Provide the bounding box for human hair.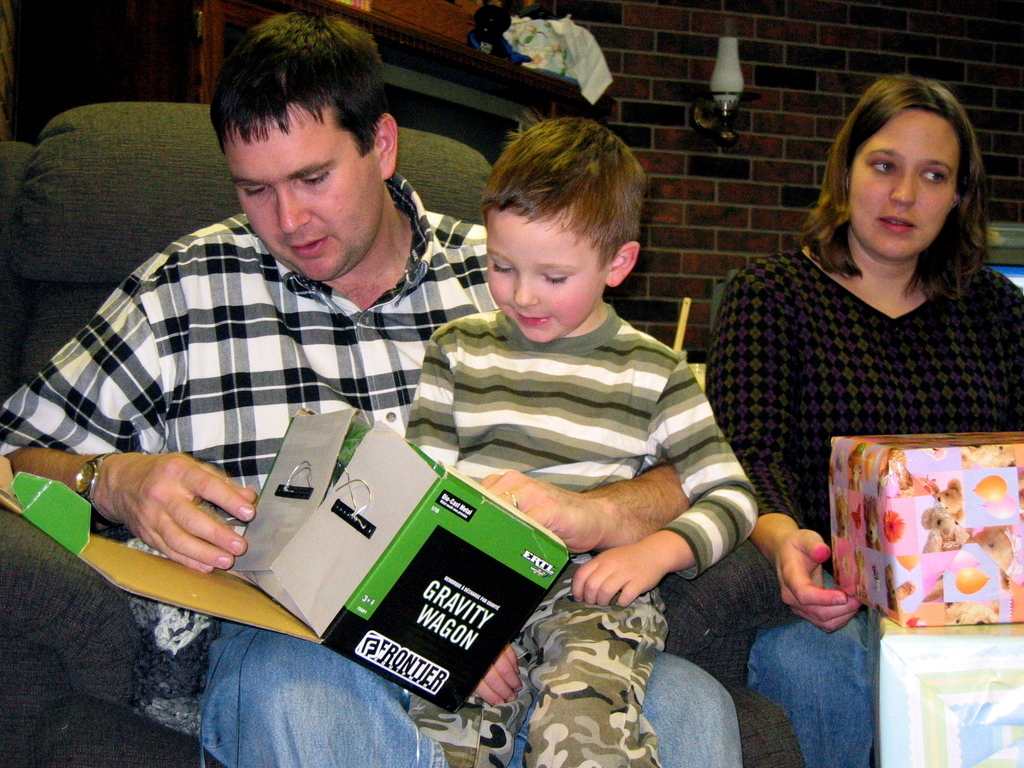
816:70:984:292.
